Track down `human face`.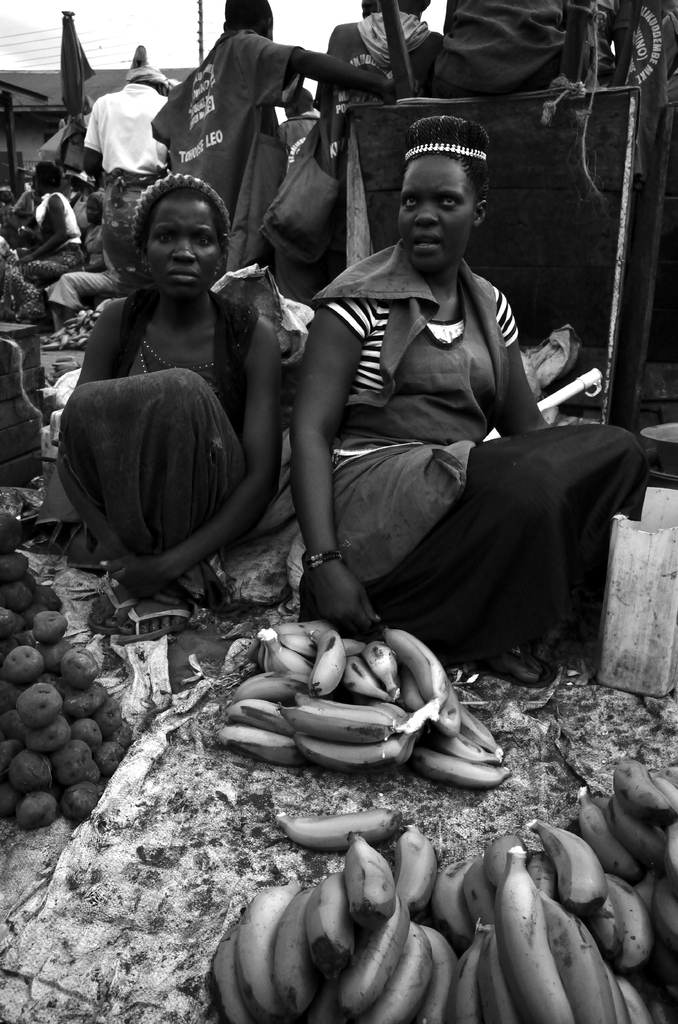
Tracked to (x1=149, y1=200, x2=214, y2=301).
